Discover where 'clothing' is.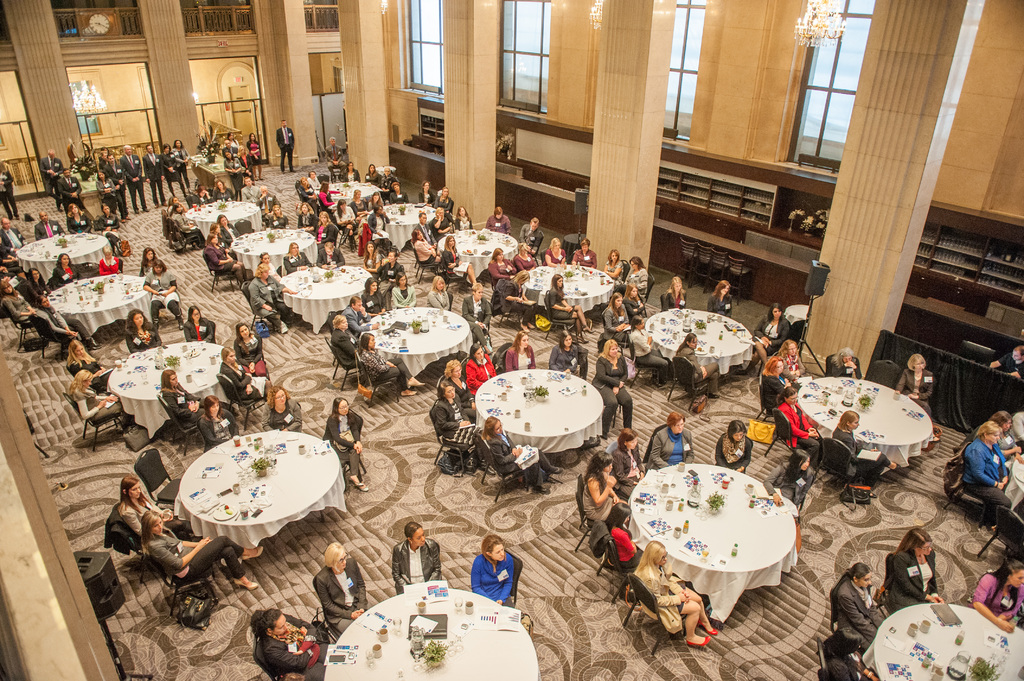
Discovered at bbox=[247, 609, 336, 680].
